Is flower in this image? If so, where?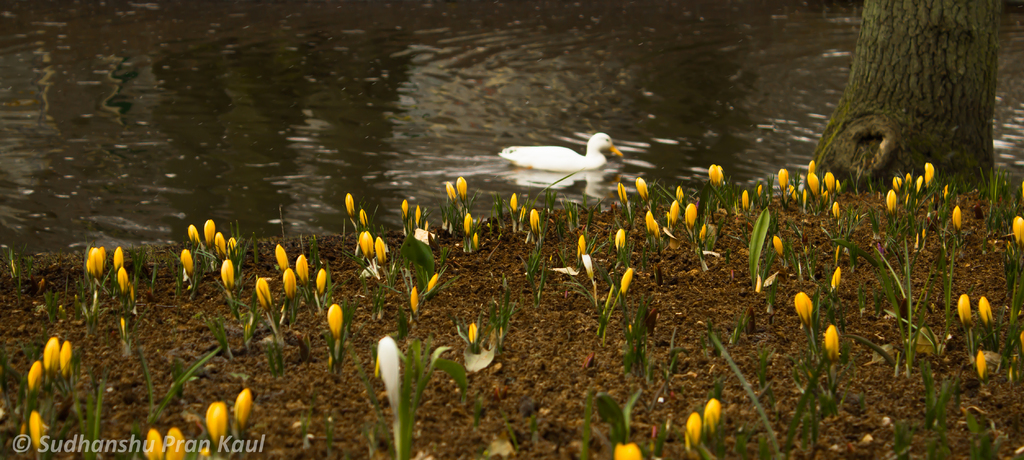
Yes, at 788, 186, 798, 204.
